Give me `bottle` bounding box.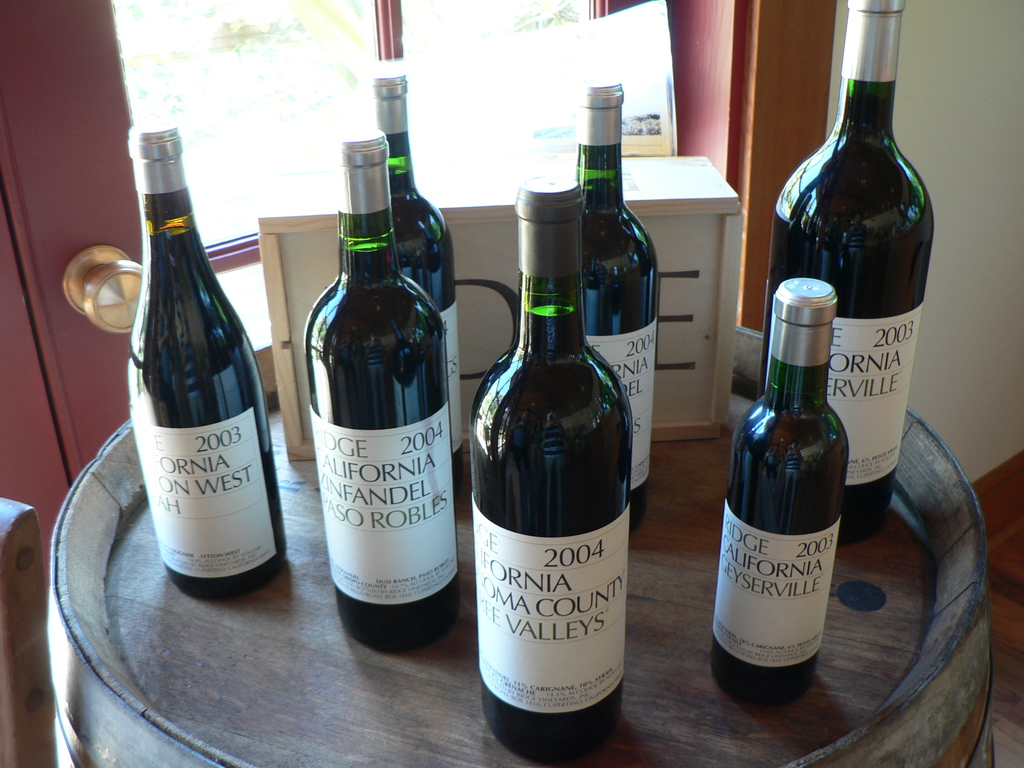
crop(122, 116, 286, 600).
